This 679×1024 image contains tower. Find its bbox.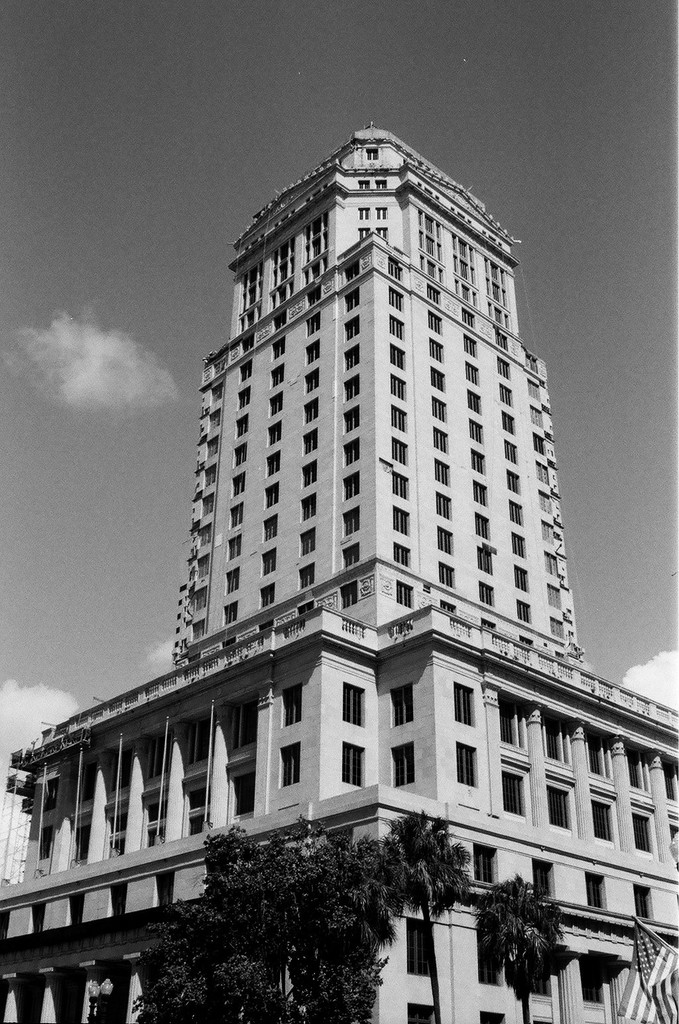
BBox(158, 118, 586, 783).
